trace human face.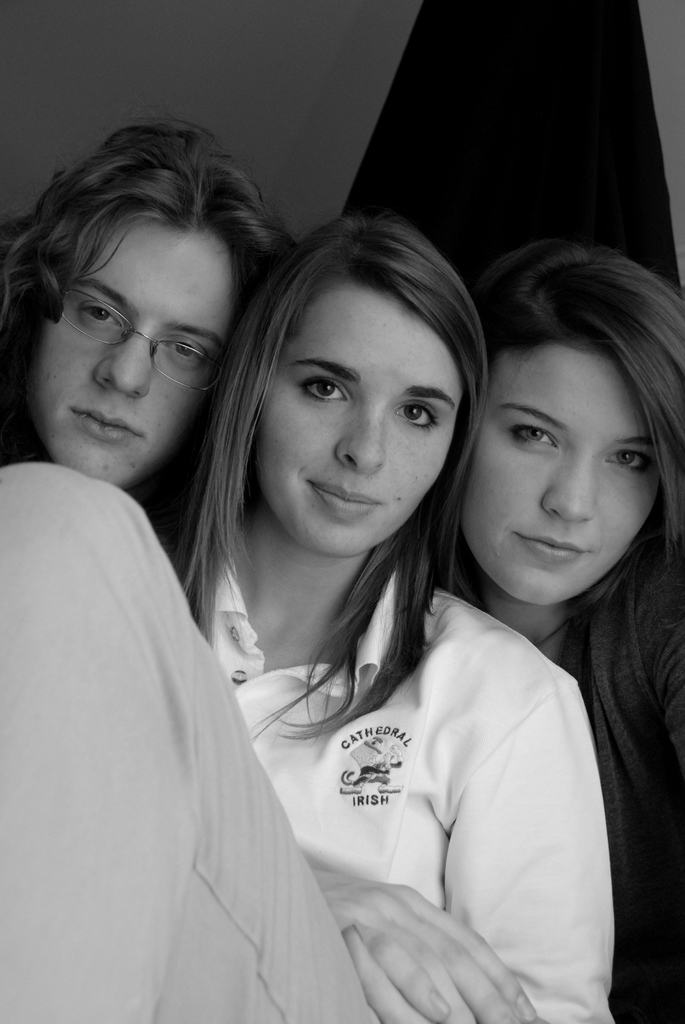
Traced to <region>33, 223, 237, 481</region>.
